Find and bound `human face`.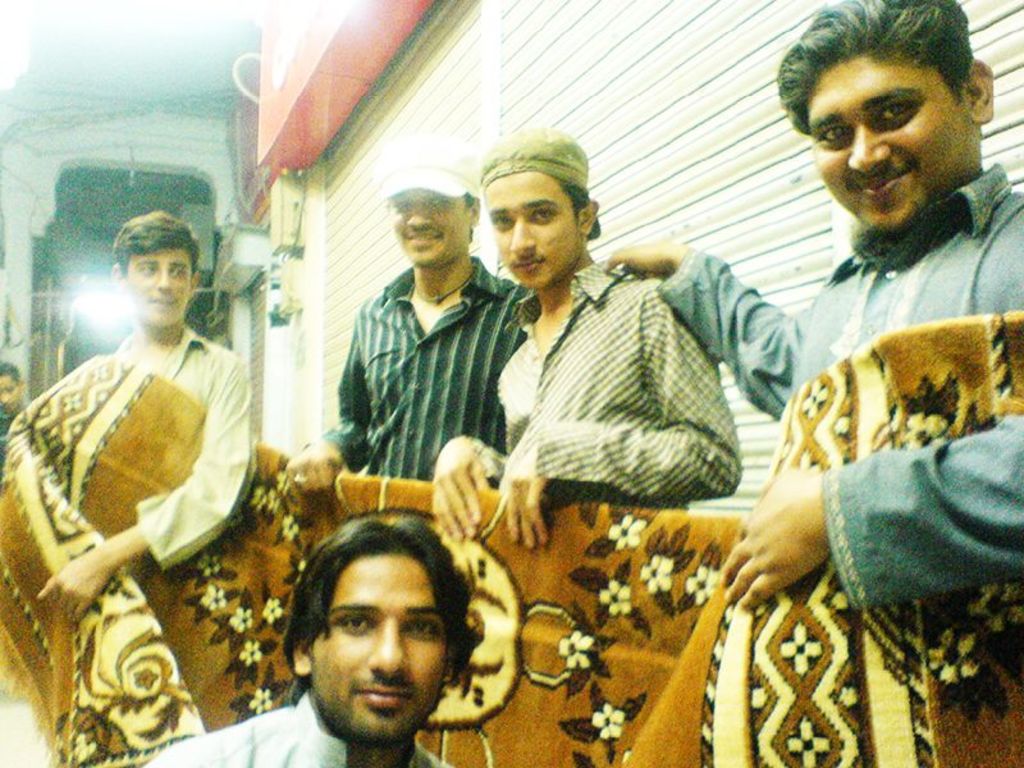
Bound: (x1=388, y1=188, x2=474, y2=268).
